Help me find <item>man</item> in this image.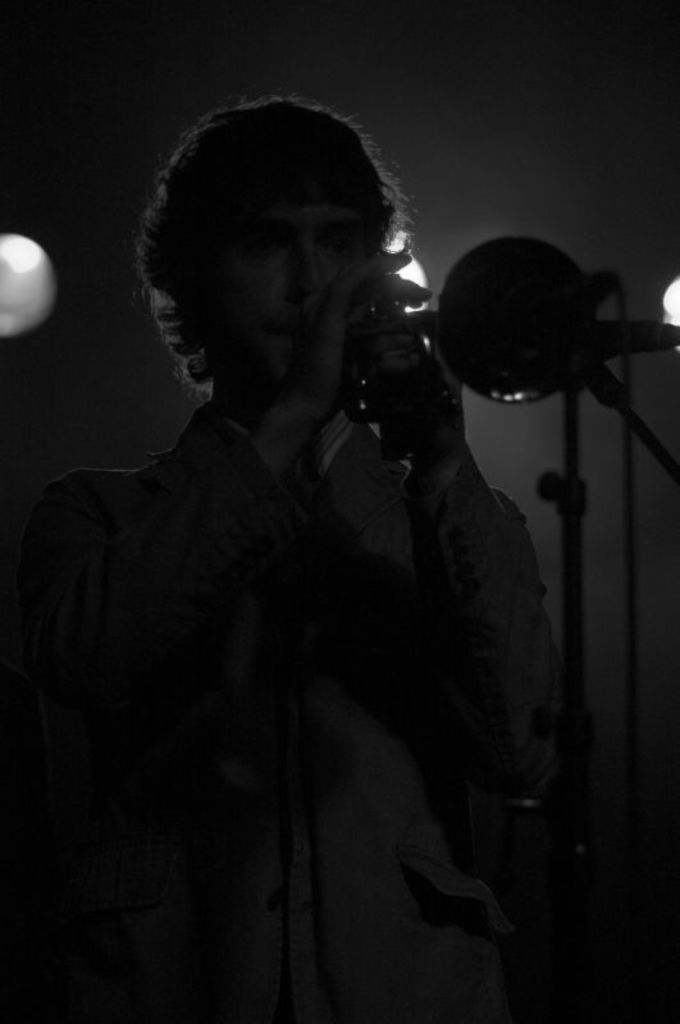
Found it: crop(13, 92, 588, 1023).
